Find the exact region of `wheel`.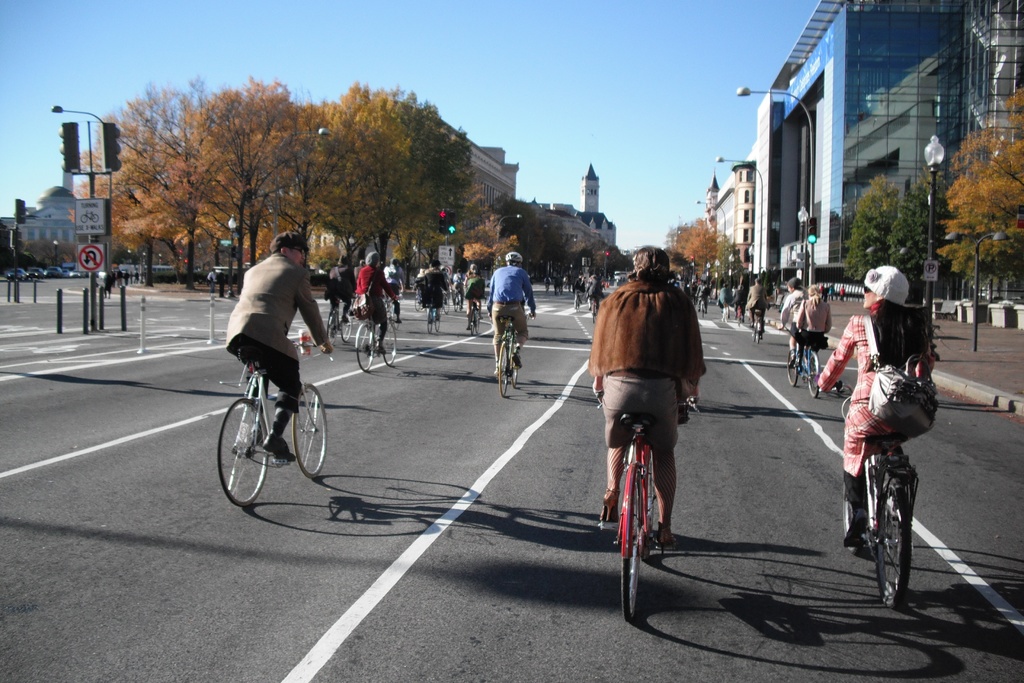
Exact region: [624, 467, 643, 623].
